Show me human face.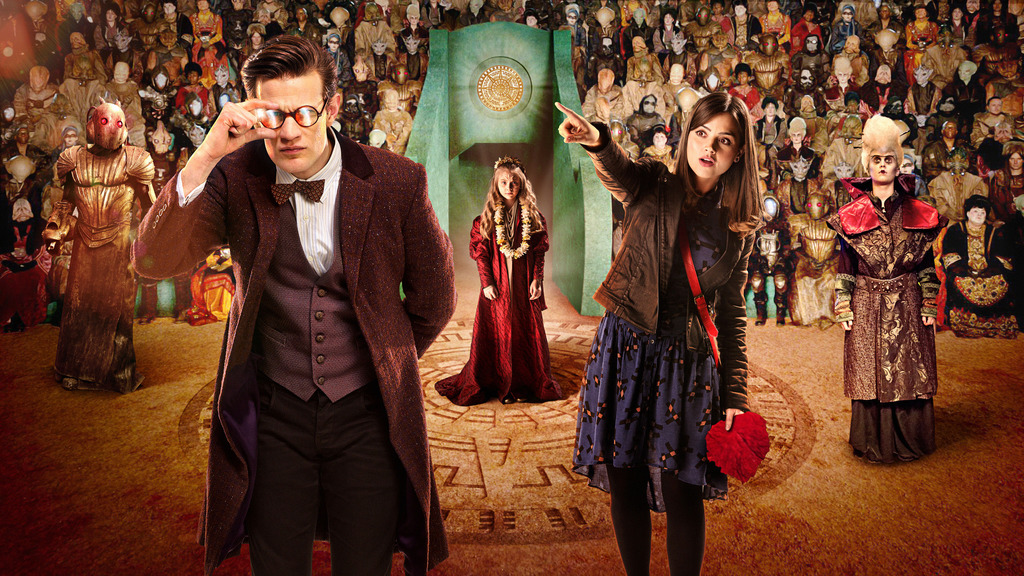
human face is here: rect(806, 33, 817, 53).
